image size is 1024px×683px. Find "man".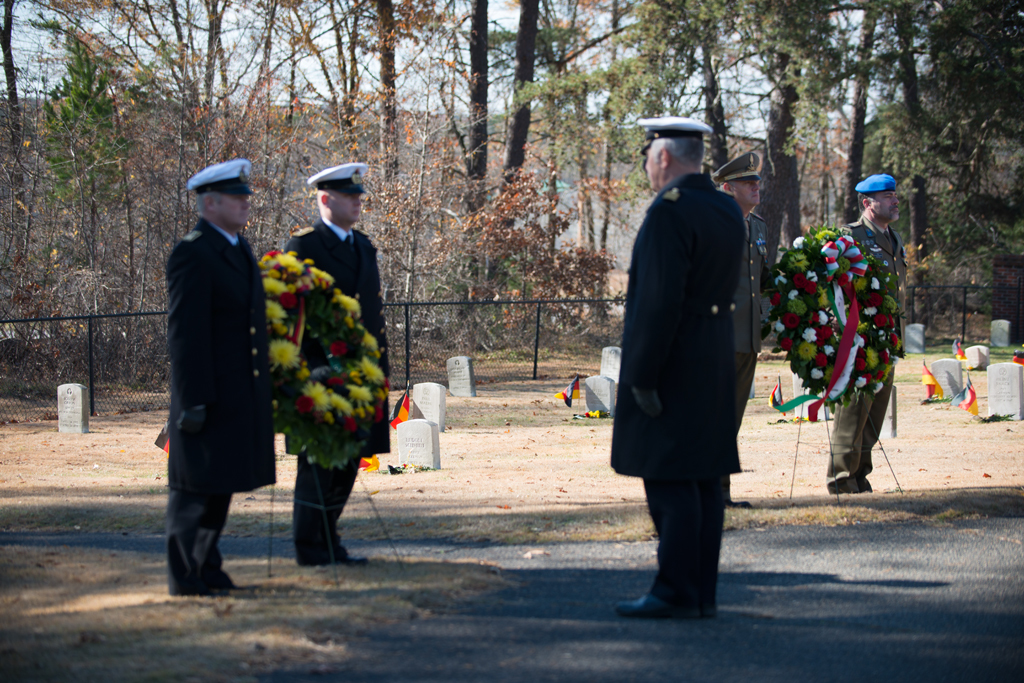
<bbox>156, 160, 277, 595</bbox>.
